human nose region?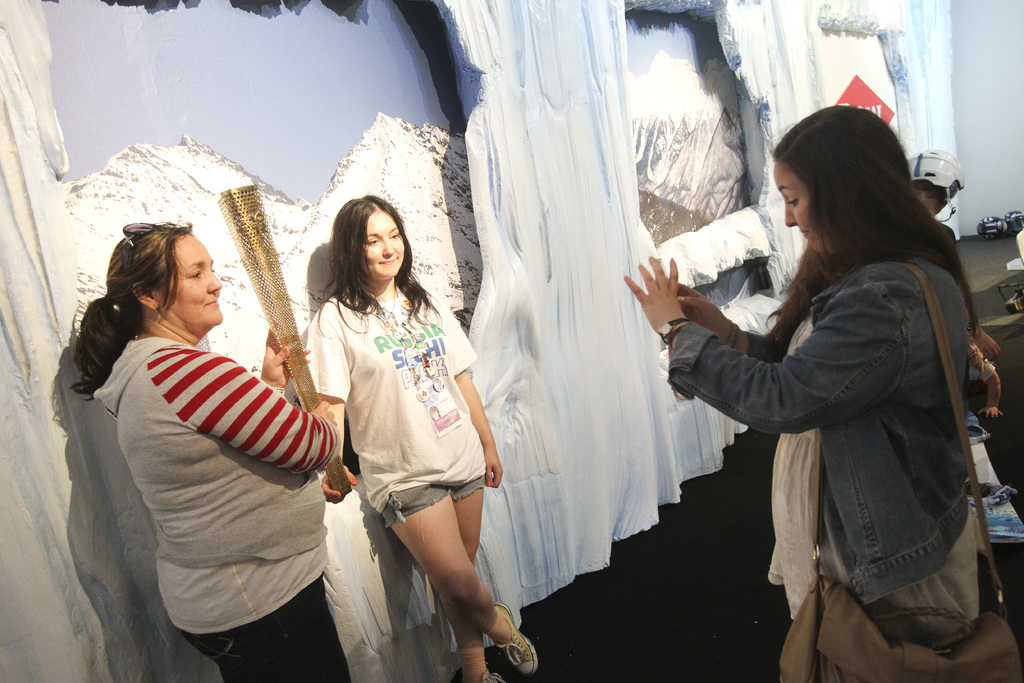
[left=383, top=236, right=394, bottom=258]
